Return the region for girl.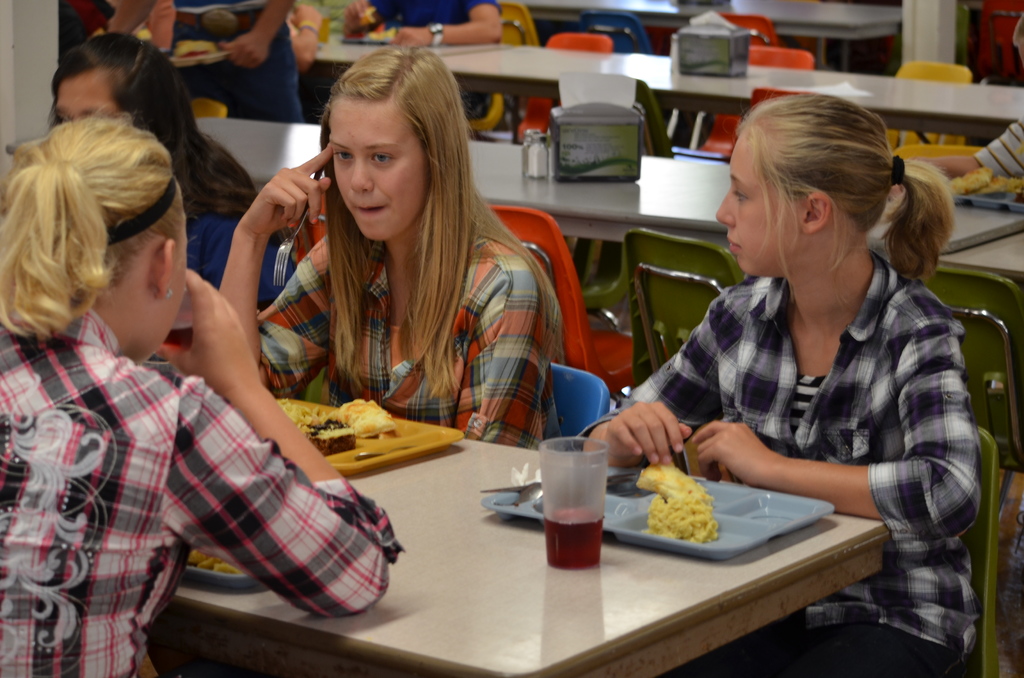
<bbox>44, 33, 308, 302</bbox>.
